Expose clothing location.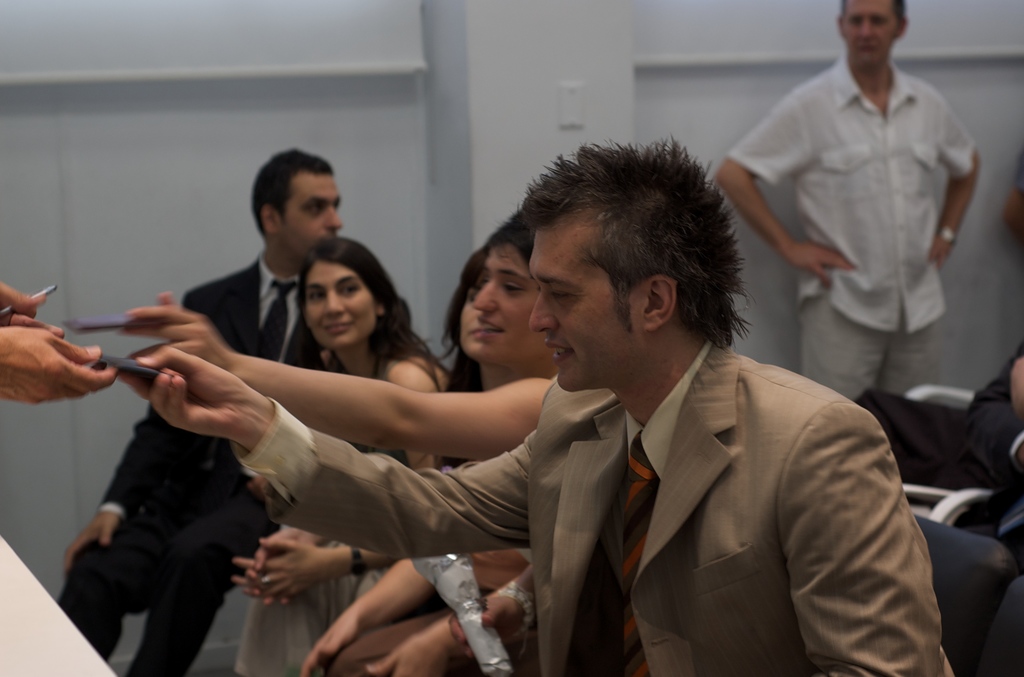
Exposed at bbox=[63, 505, 282, 676].
